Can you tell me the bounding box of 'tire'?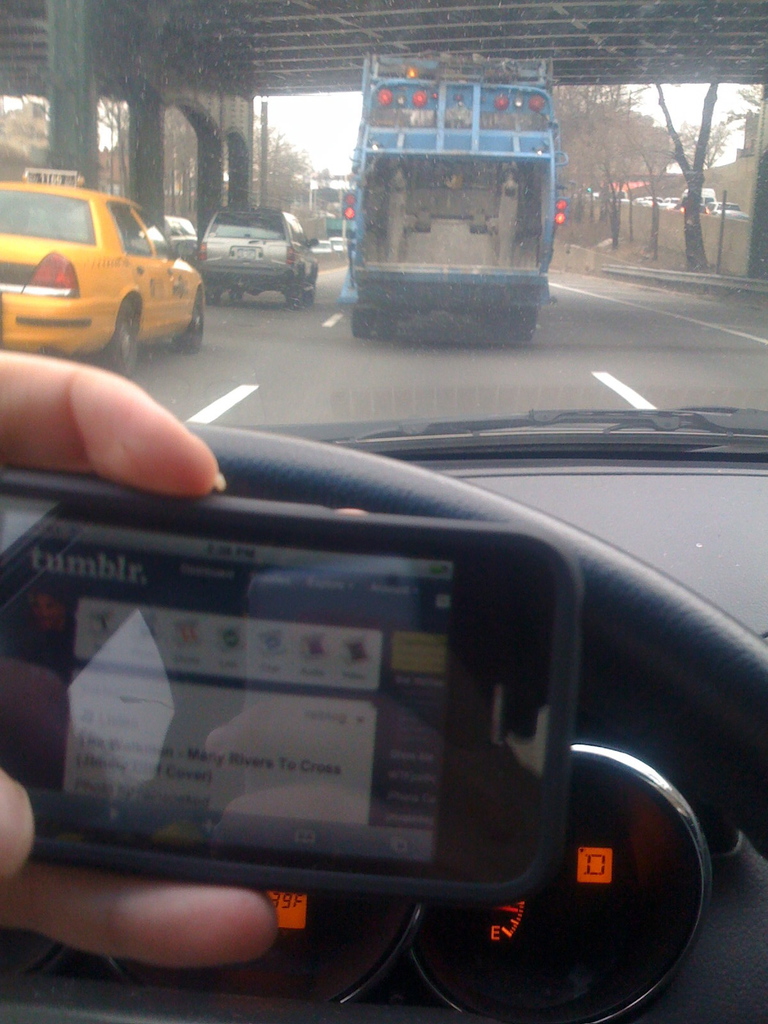
select_region(374, 302, 401, 339).
